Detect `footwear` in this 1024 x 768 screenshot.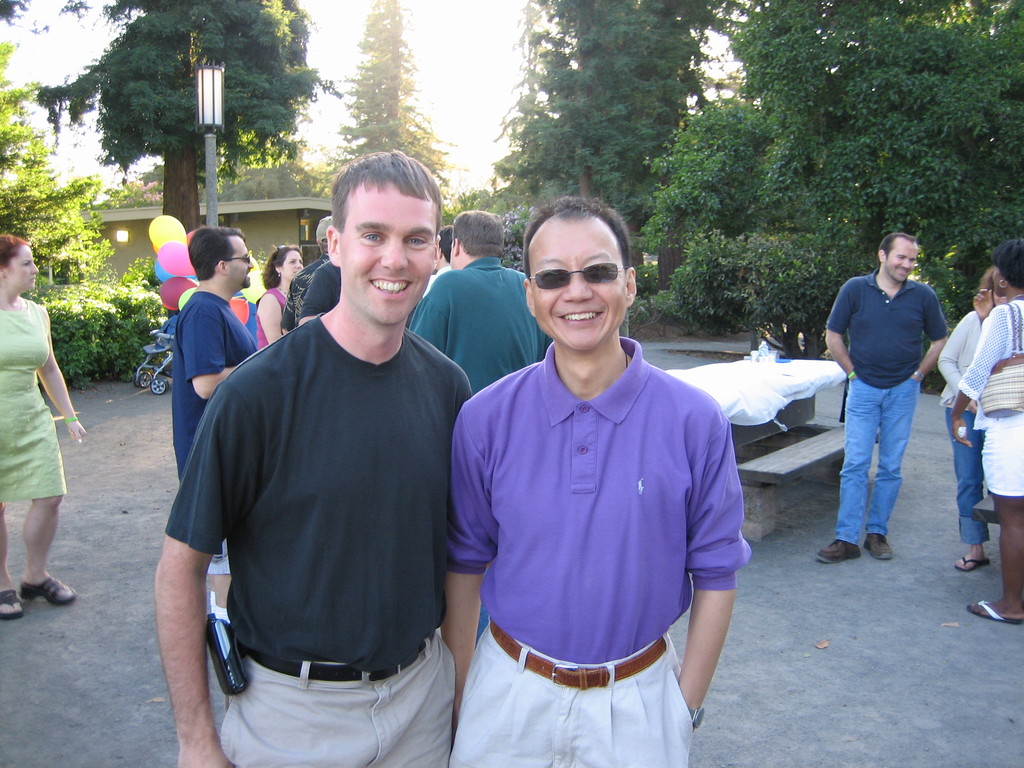
Detection: l=20, t=574, r=76, b=609.
